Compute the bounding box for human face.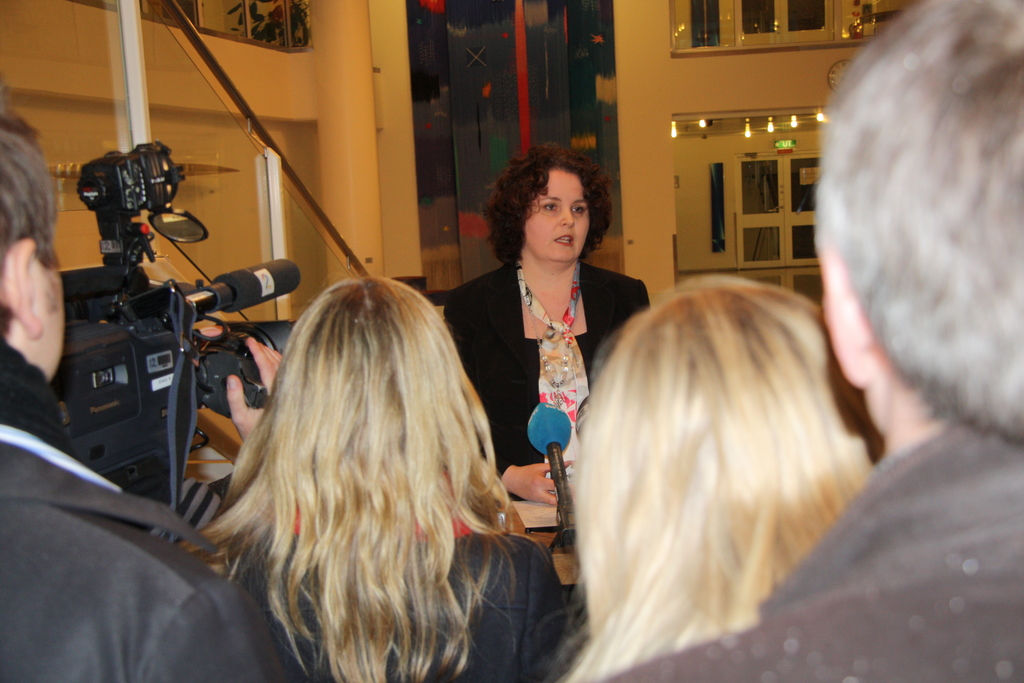
box=[524, 168, 593, 261].
